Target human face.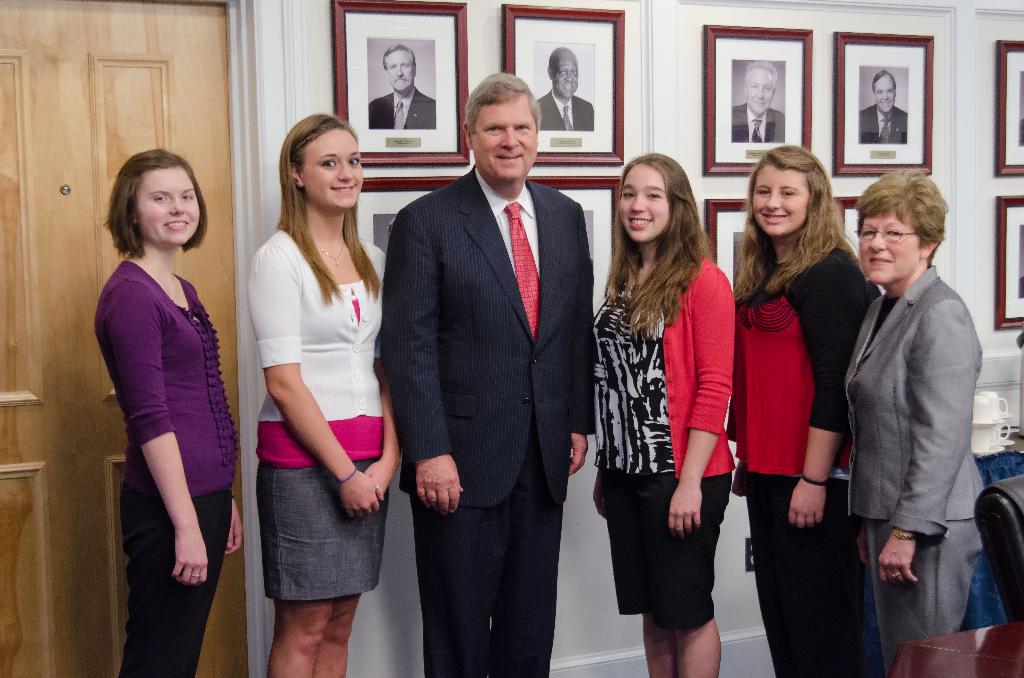
Target region: [302, 129, 365, 210].
